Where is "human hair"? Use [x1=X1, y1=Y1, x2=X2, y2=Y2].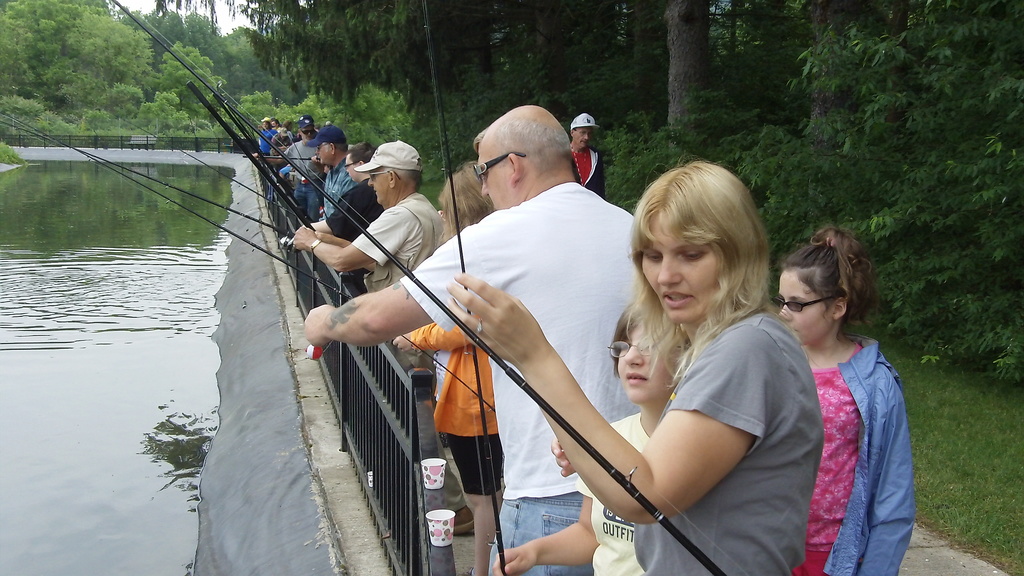
[x1=633, y1=154, x2=773, y2=342].
